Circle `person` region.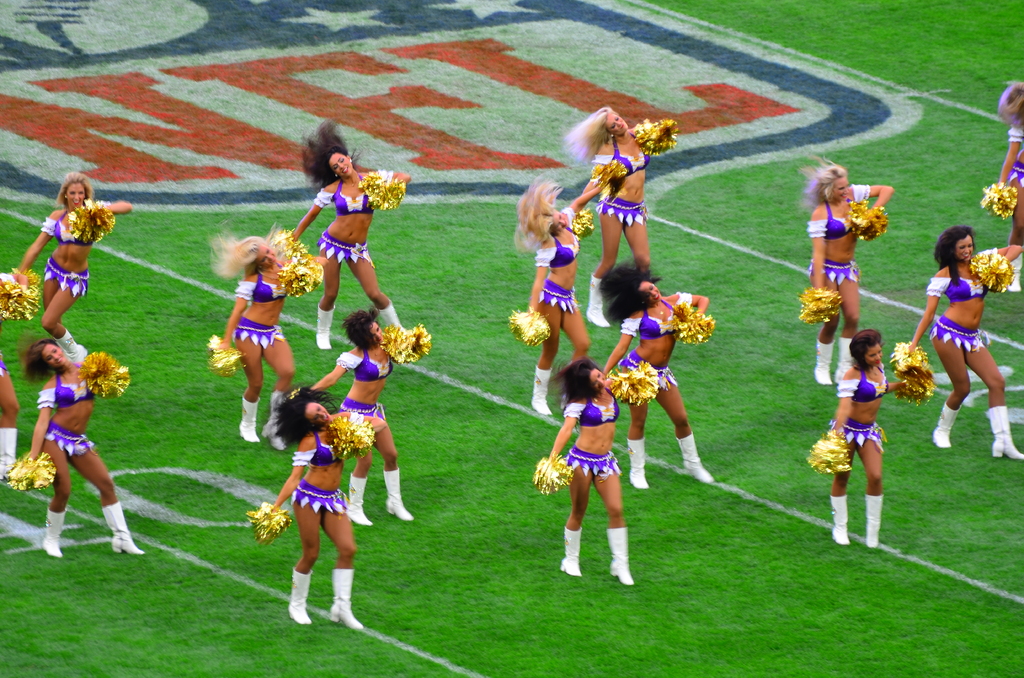
Region: (left=3, top=355, right=29, bottom=486).
